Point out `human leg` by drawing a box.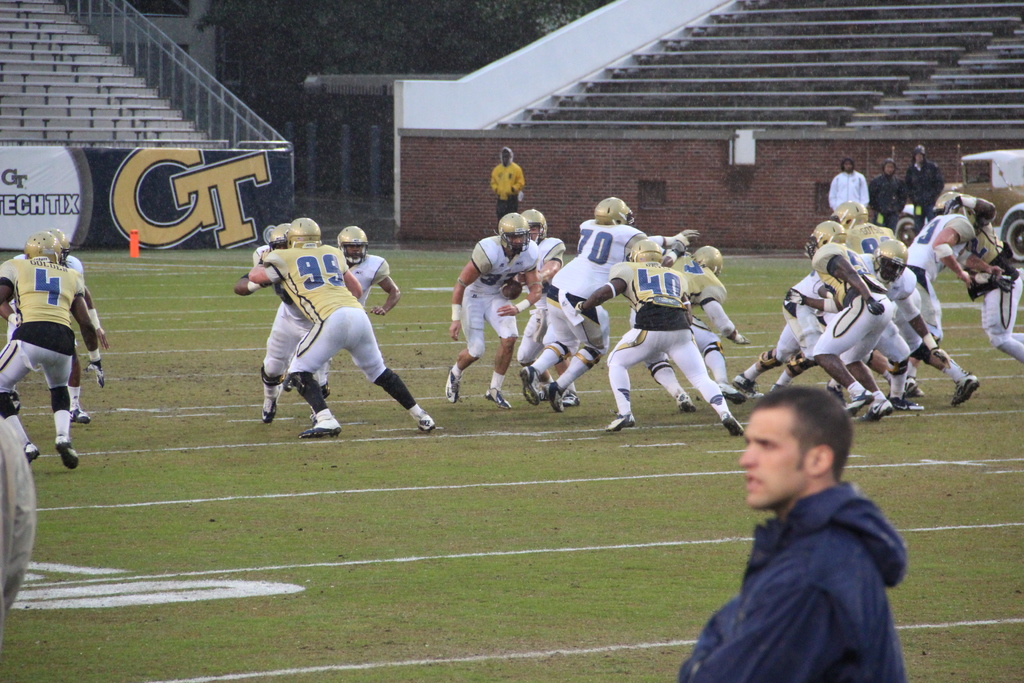
<bbox>0, 333, 36, 462</bbox>.
